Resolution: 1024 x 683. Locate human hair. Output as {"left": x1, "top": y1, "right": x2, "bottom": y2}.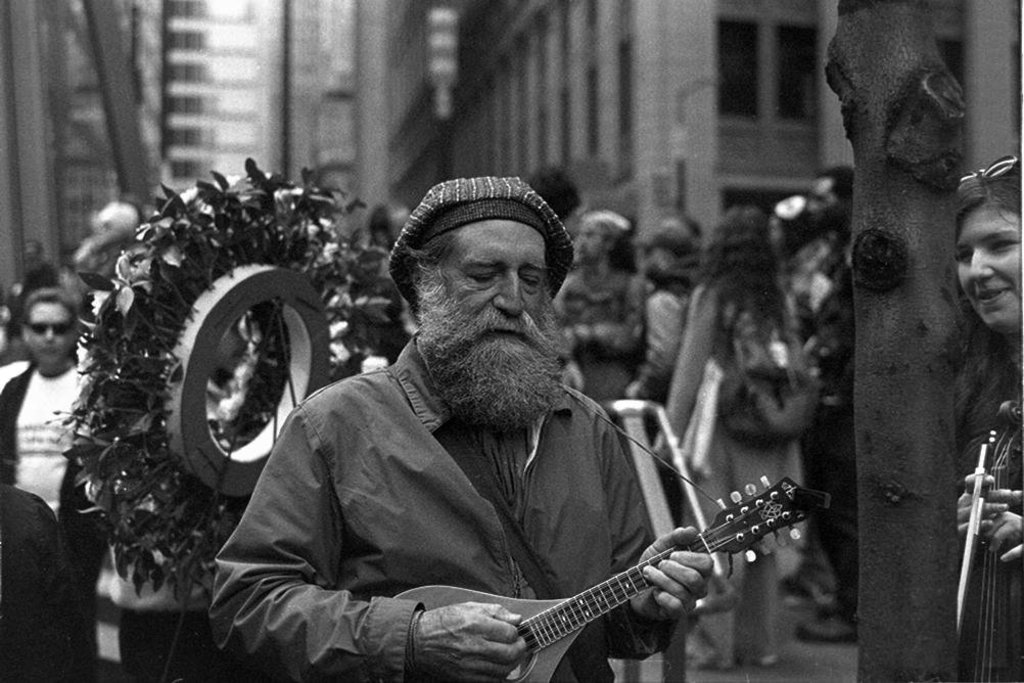
{"left": 18, "top": 285, "right": 80, "bottom": 334}.
